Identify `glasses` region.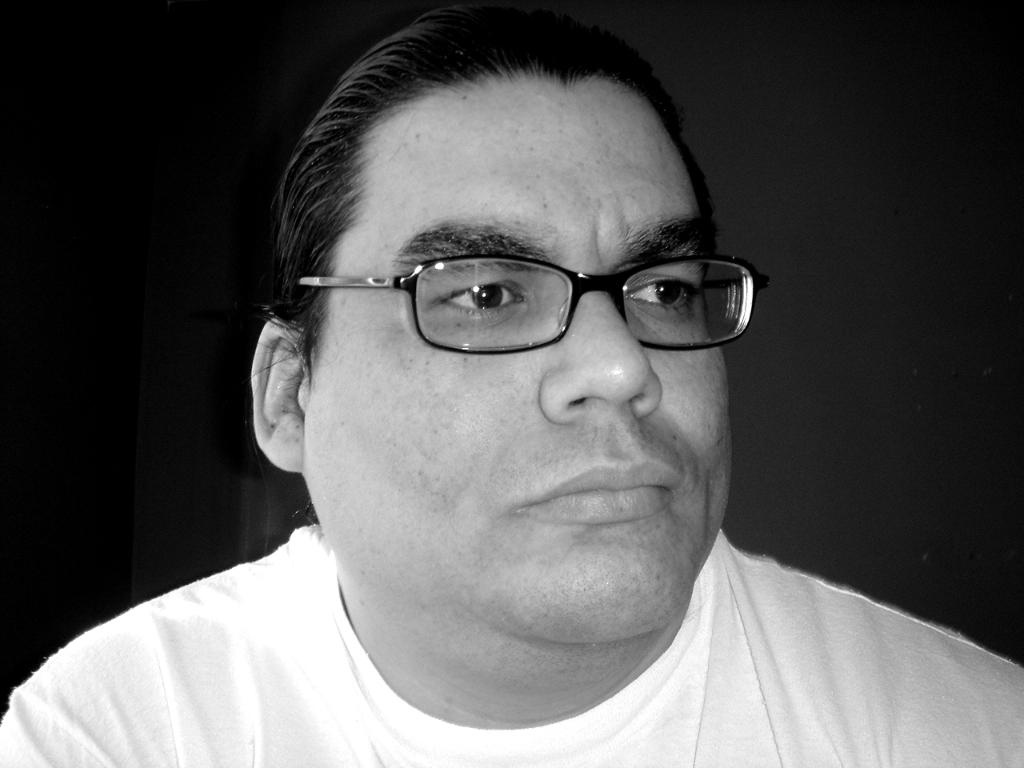
Region: bbox=(298, 226, 750, 369).
